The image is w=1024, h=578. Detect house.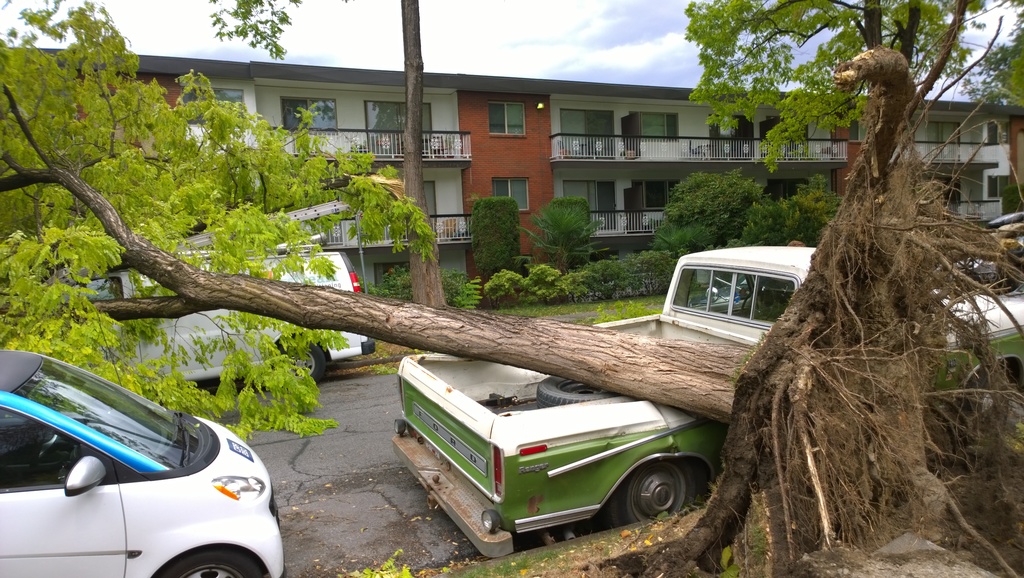
Detection: left=0, top=35, right=1023, bottom=311.
